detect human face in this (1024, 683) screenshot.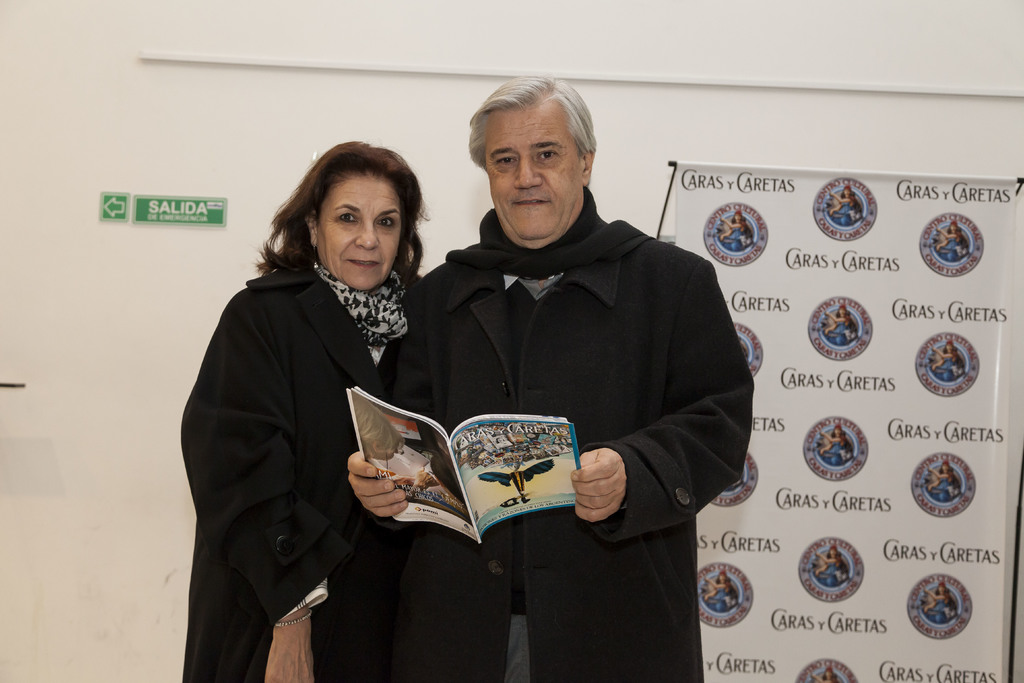
Detection: <bbox>318, 174, 402, 292</bbox>.
